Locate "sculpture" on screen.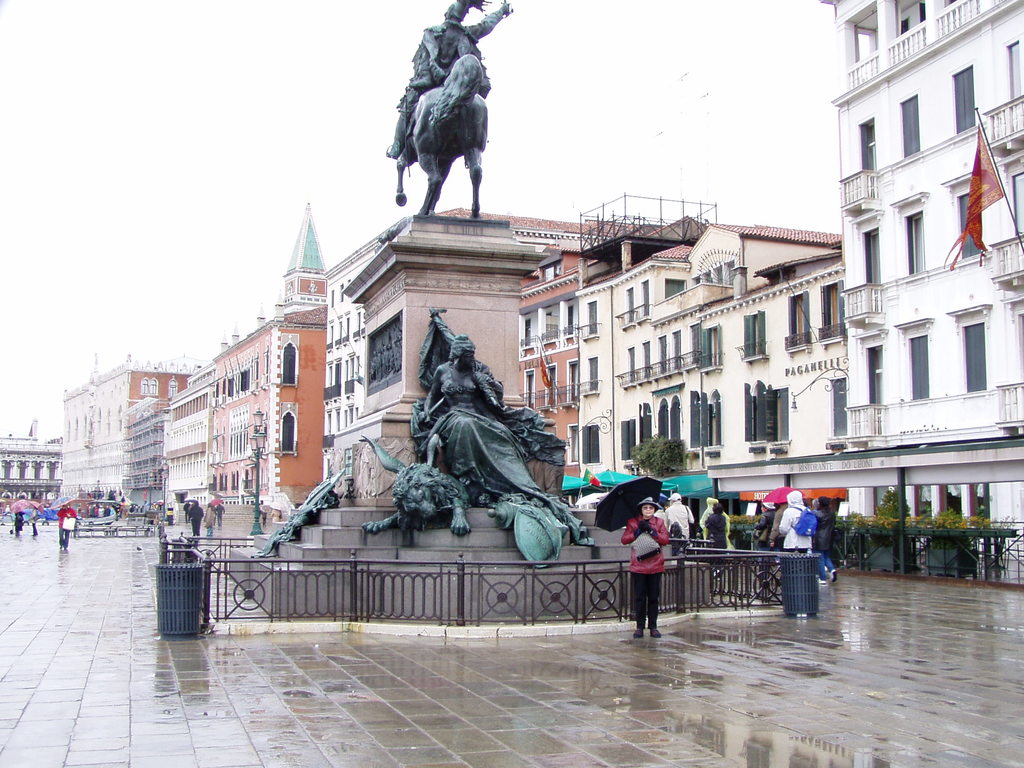
On screen at rect(361, 460, 474, 537).
